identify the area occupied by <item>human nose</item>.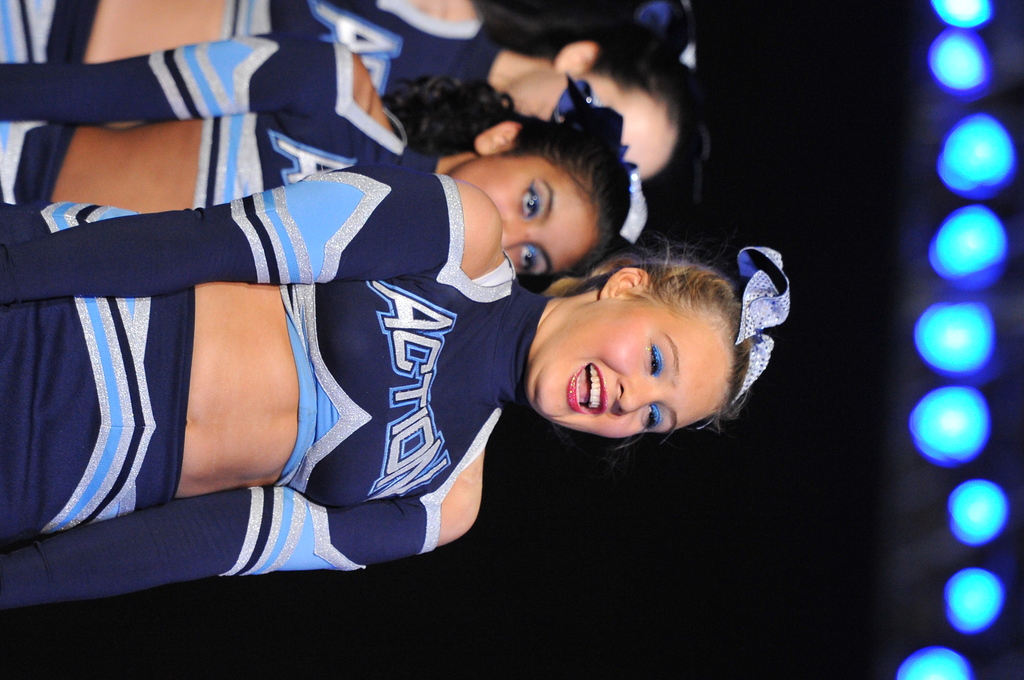
Area: [500,219,536,250].
